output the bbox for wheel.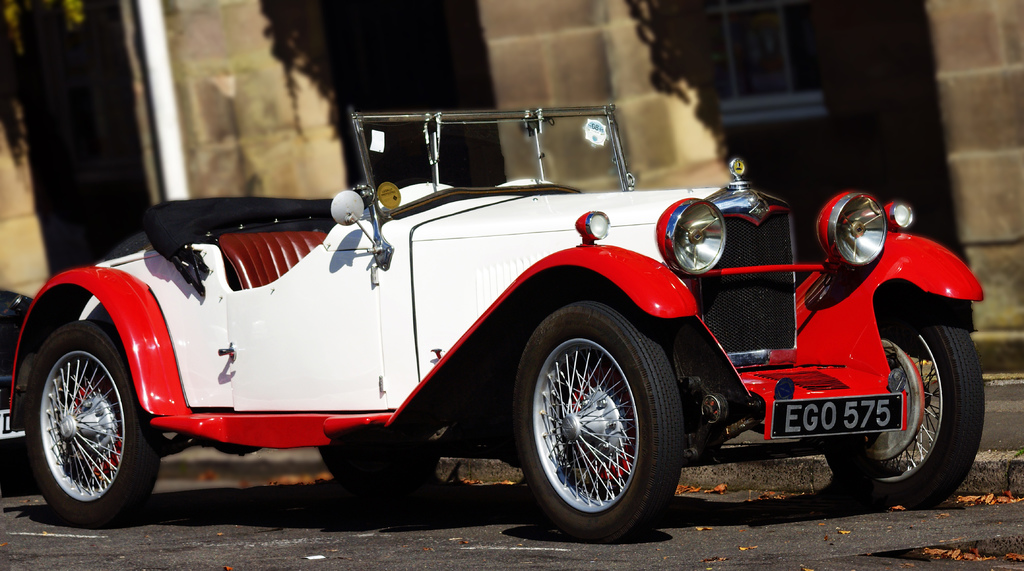
region(821, 278, 981, 509).
